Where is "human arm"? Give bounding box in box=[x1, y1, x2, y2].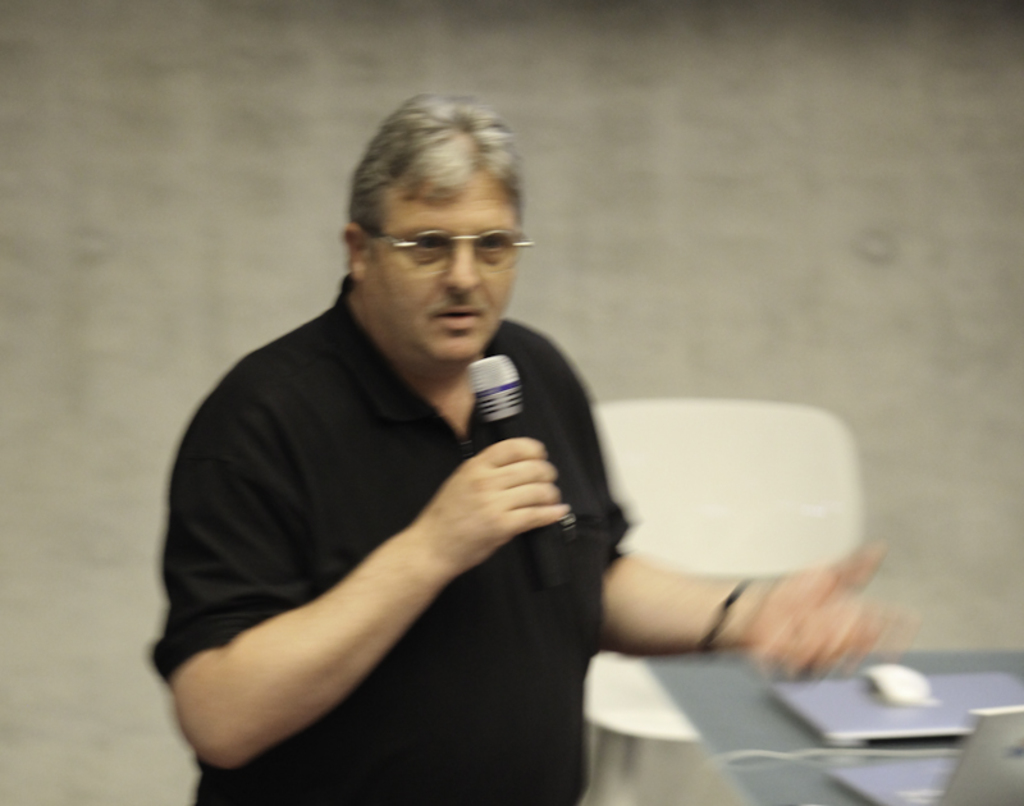
box=[600, 452, 905, 677].
